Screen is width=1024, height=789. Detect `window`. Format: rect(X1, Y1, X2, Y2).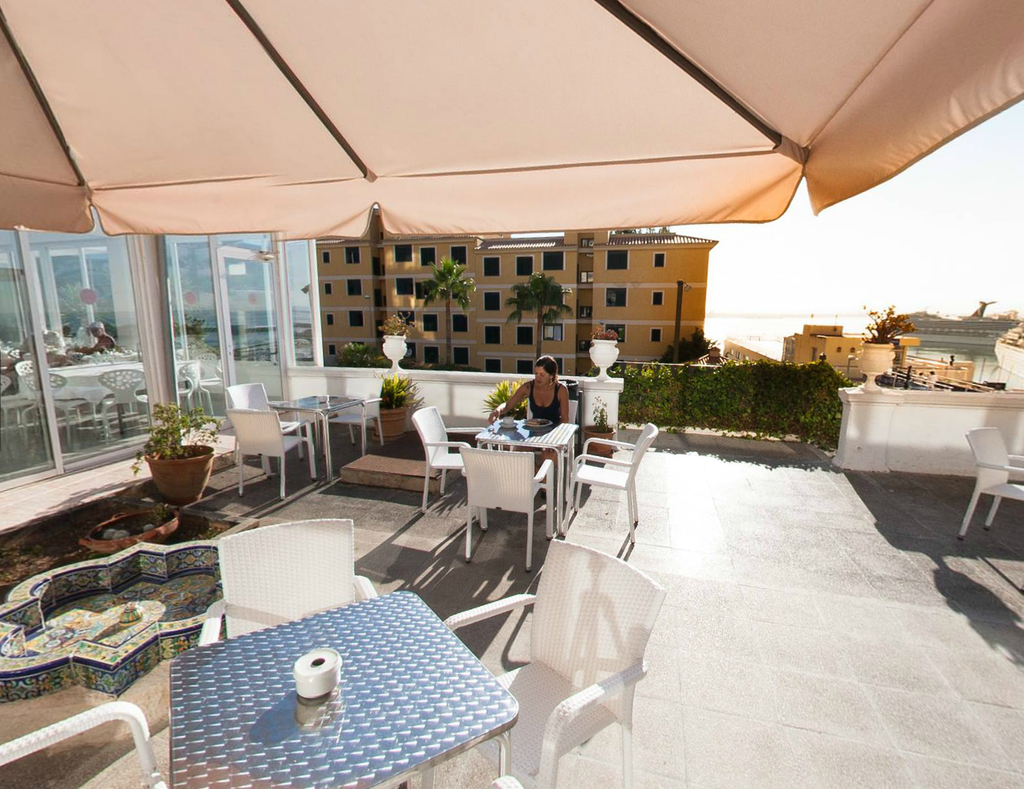
rect(396, 238, 414, 262).
